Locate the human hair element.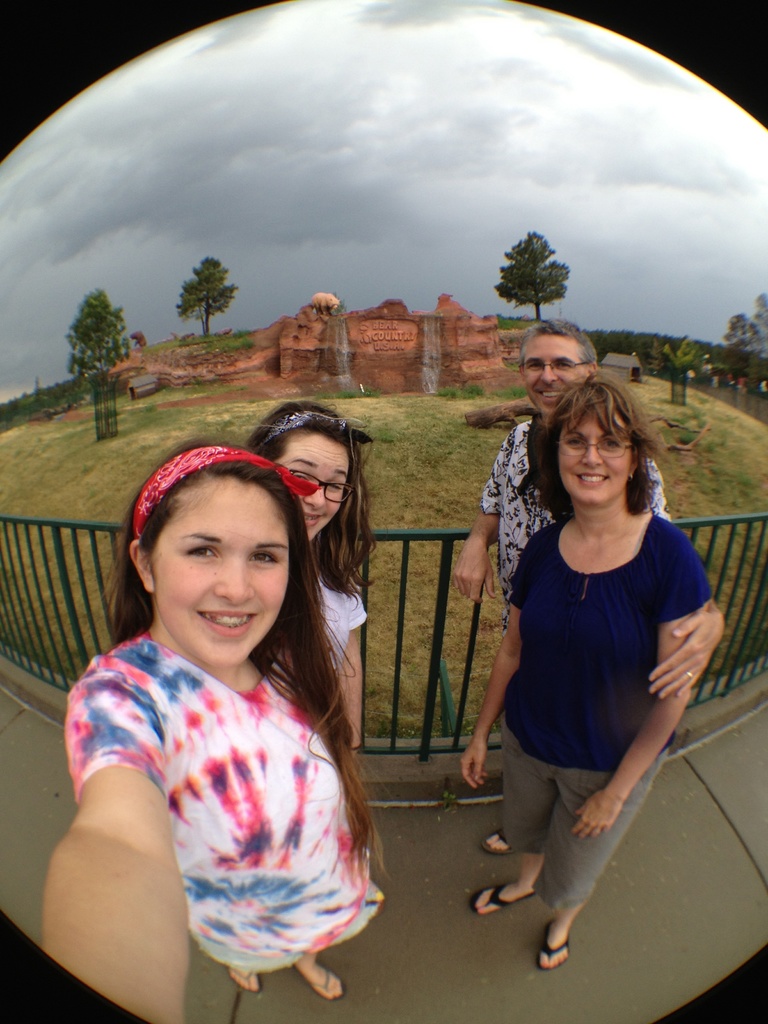
Element bbox: box(522, 317, 598, 366).
